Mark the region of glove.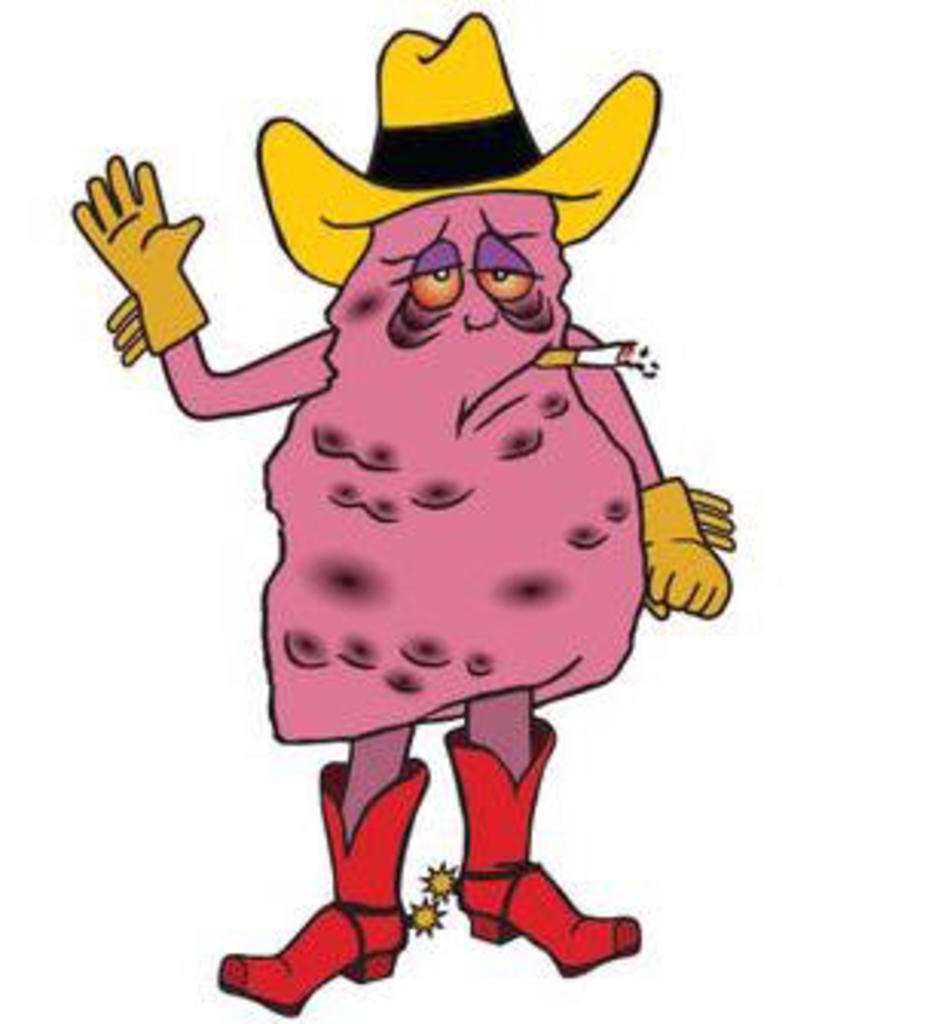
Region: (58, 147, 238, 370).
